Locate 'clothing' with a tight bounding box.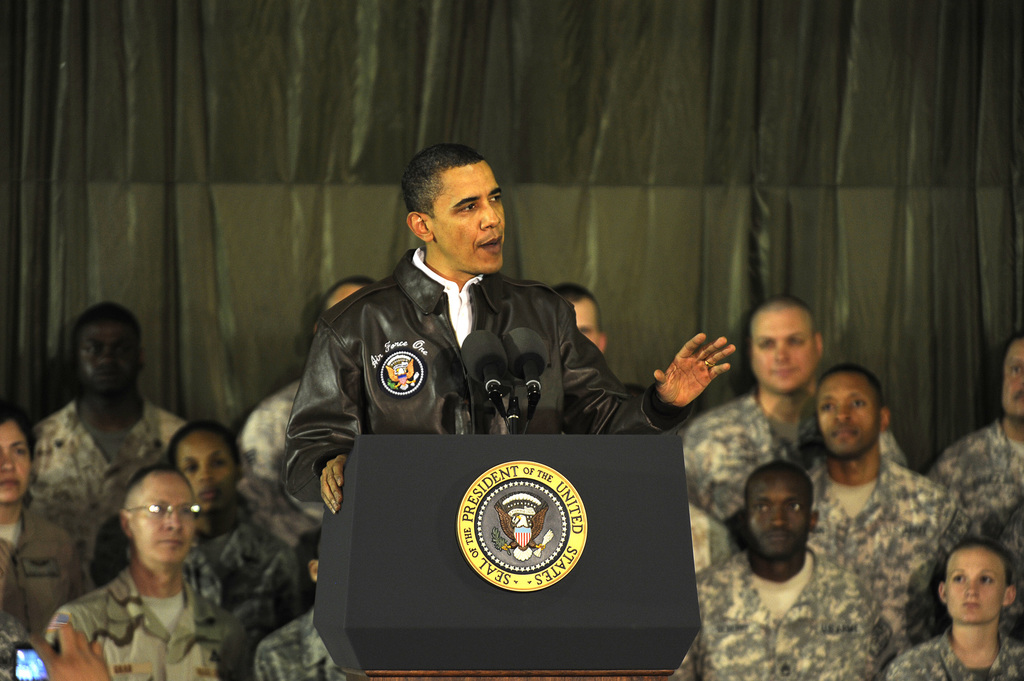
(810, 453, 968, 645).
